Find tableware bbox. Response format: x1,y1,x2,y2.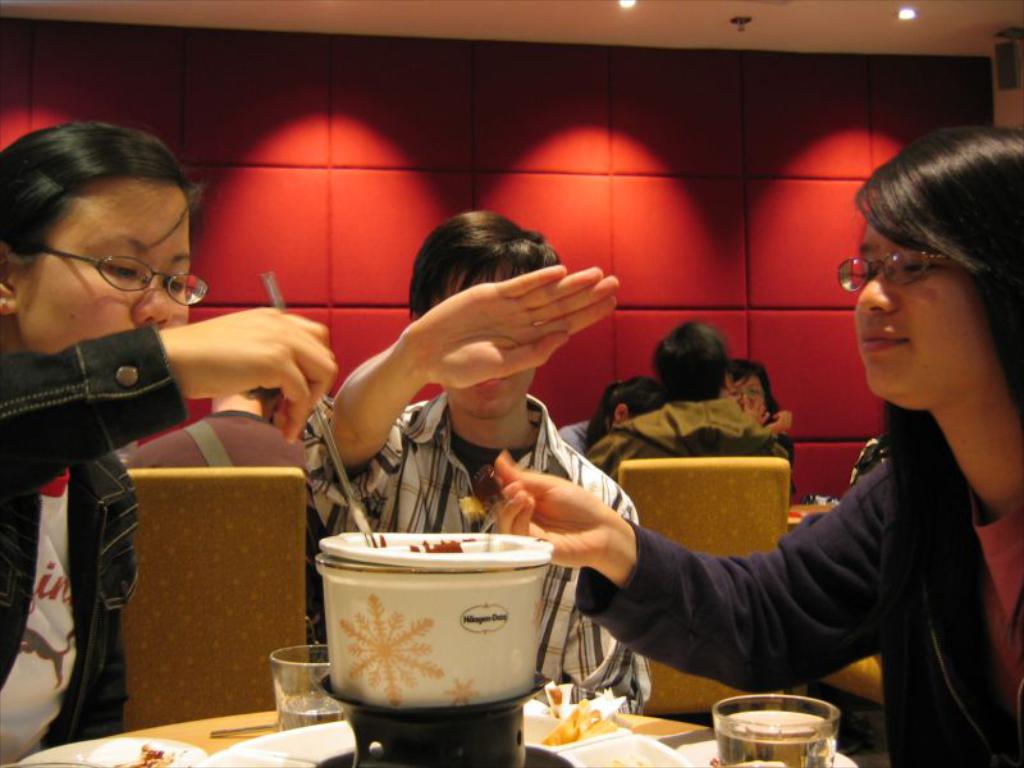
257,269,376,550.
